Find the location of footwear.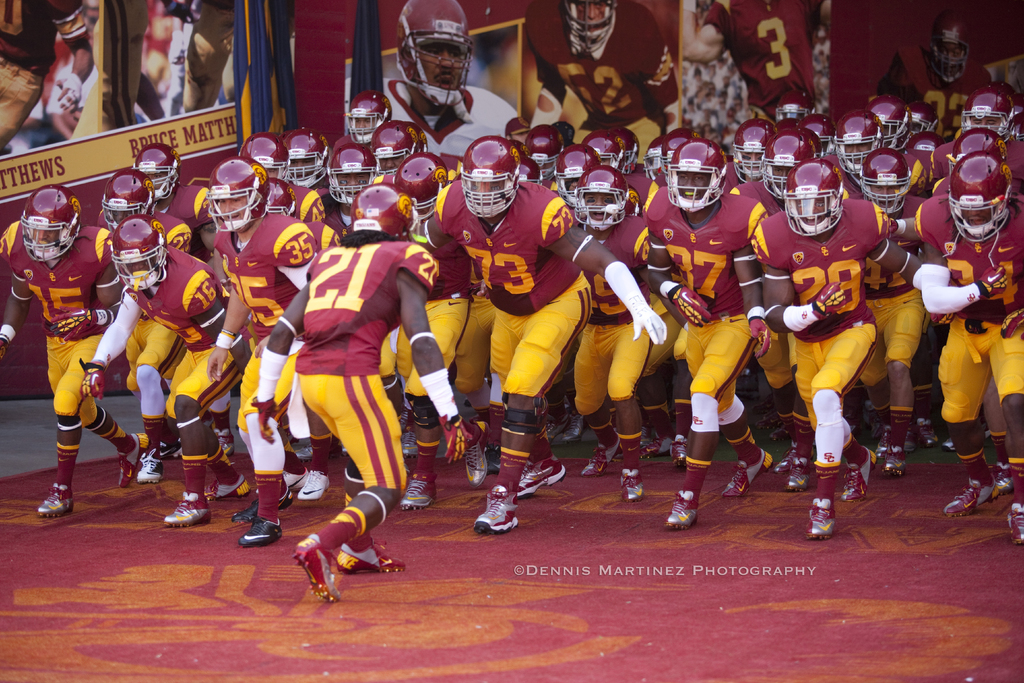
Location: (x1=904, y1=428, x2=923, y2=457).
